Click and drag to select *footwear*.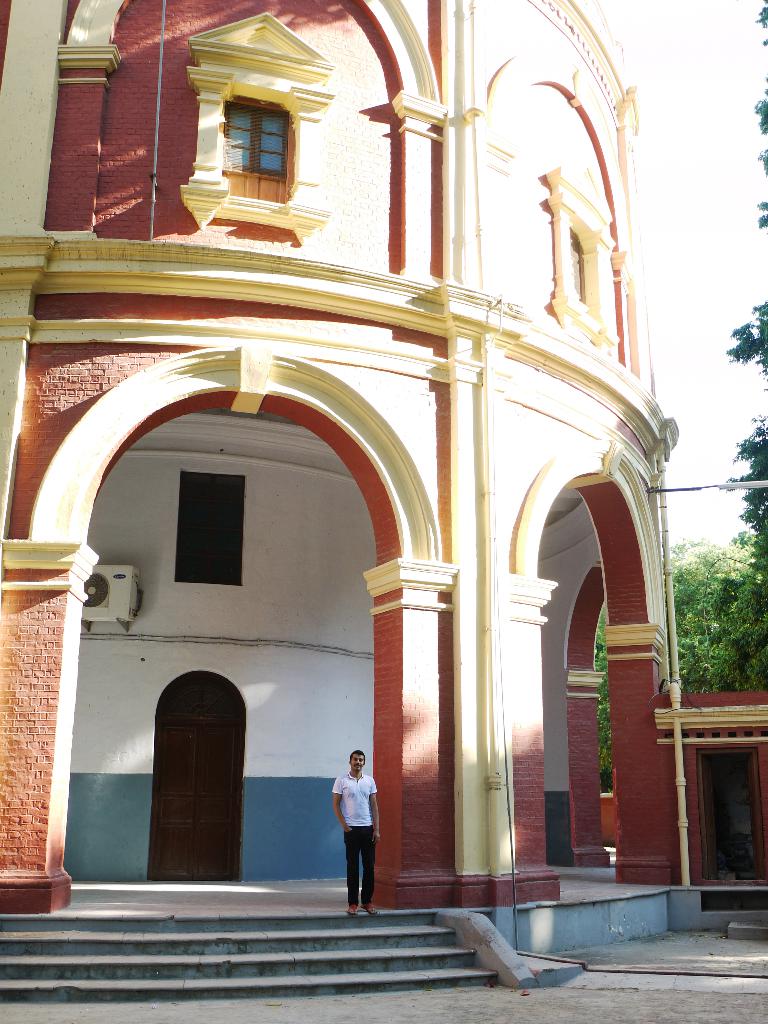
Selection: left=361, top=903, right=377, bottom=915.
